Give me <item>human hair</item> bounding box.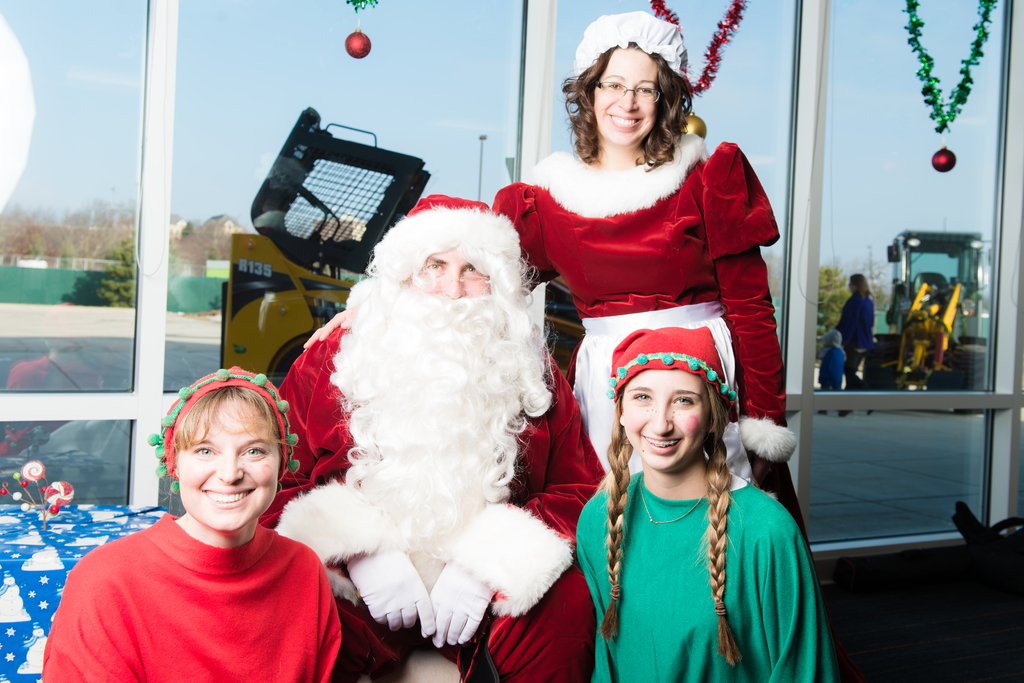
(370,241,539,301).
